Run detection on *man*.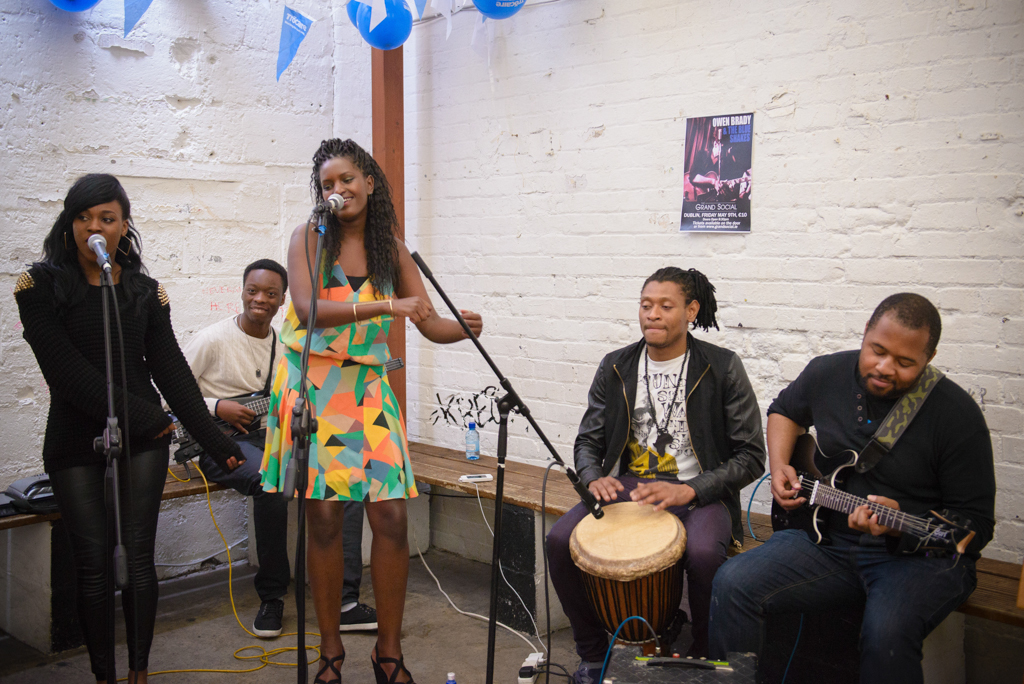
Result: Rect(545, 267, 765, 682).
